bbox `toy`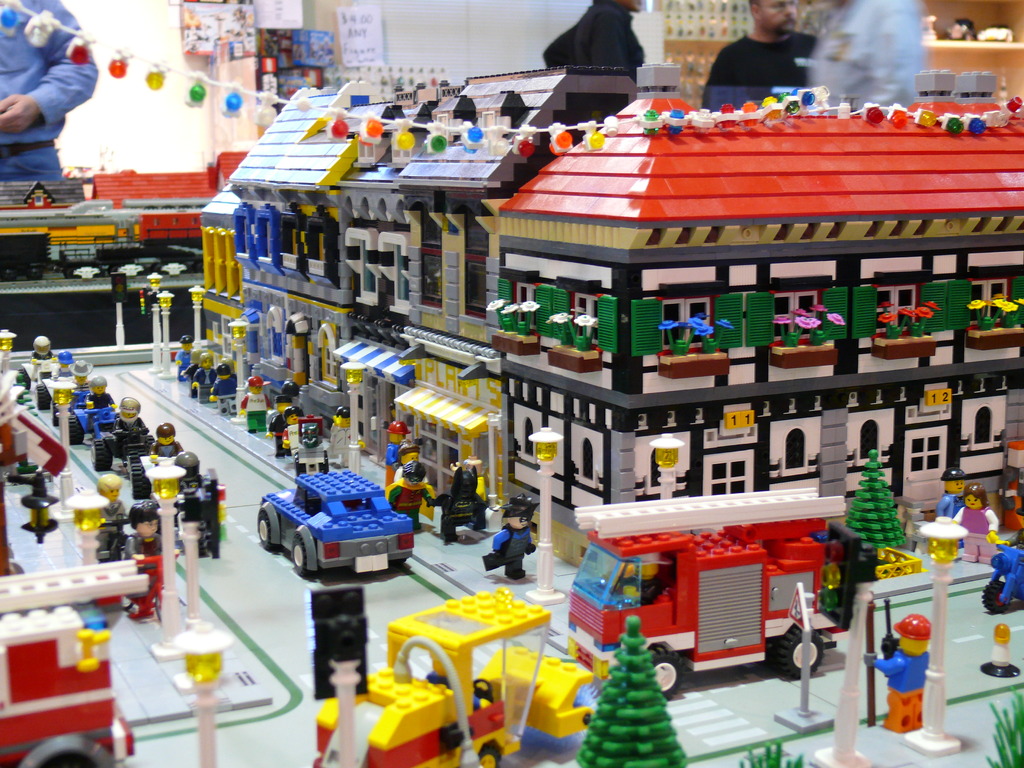
949,485,997,563
